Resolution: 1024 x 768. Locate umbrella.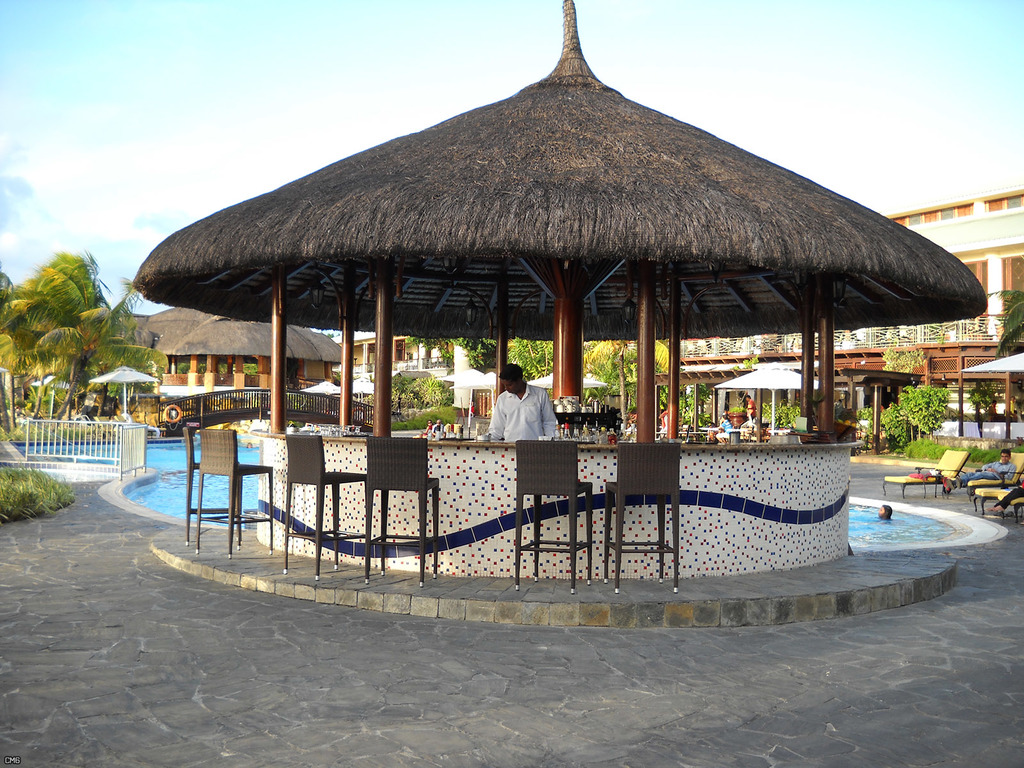
(x1=714, y1=364, x2=820, y2=435).
